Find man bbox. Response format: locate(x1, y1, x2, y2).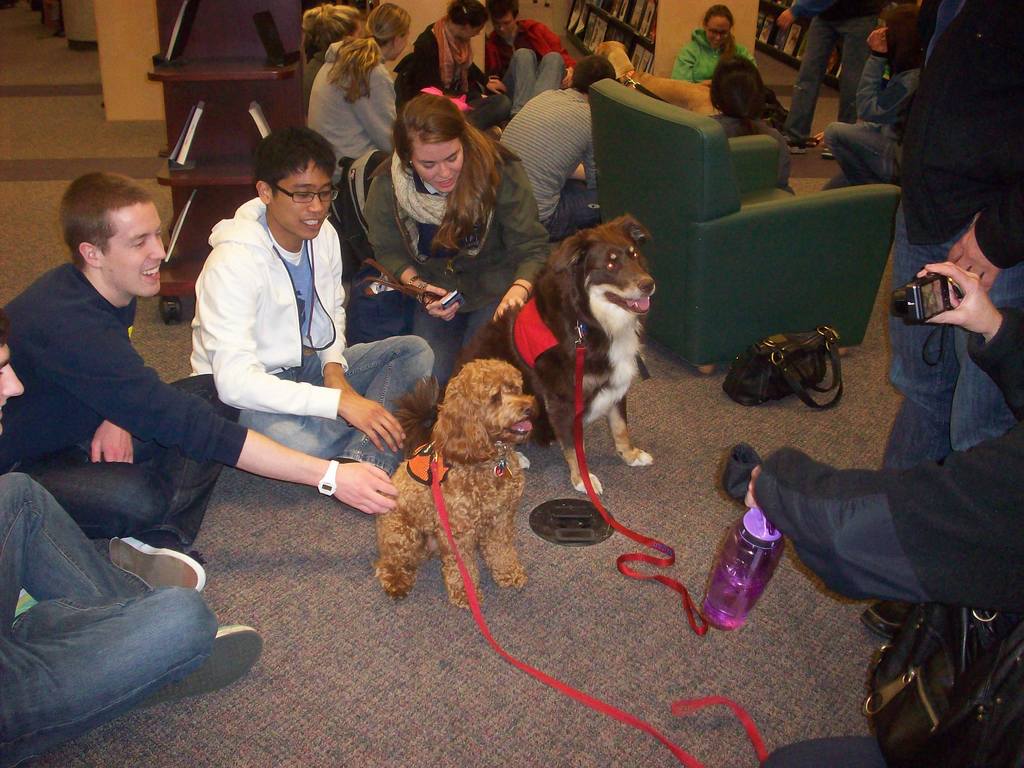
locate(485, 0, 571, 114).
